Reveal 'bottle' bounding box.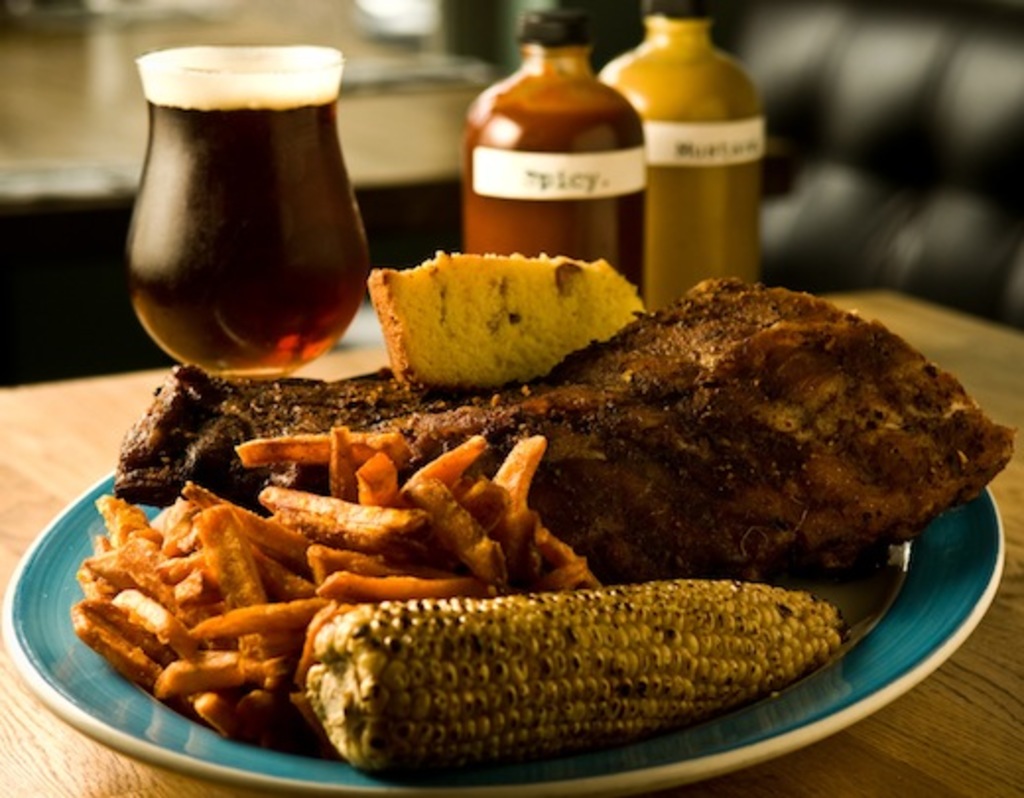
Revealed: (x1=607, y1=8, x2=780, y2=315).
